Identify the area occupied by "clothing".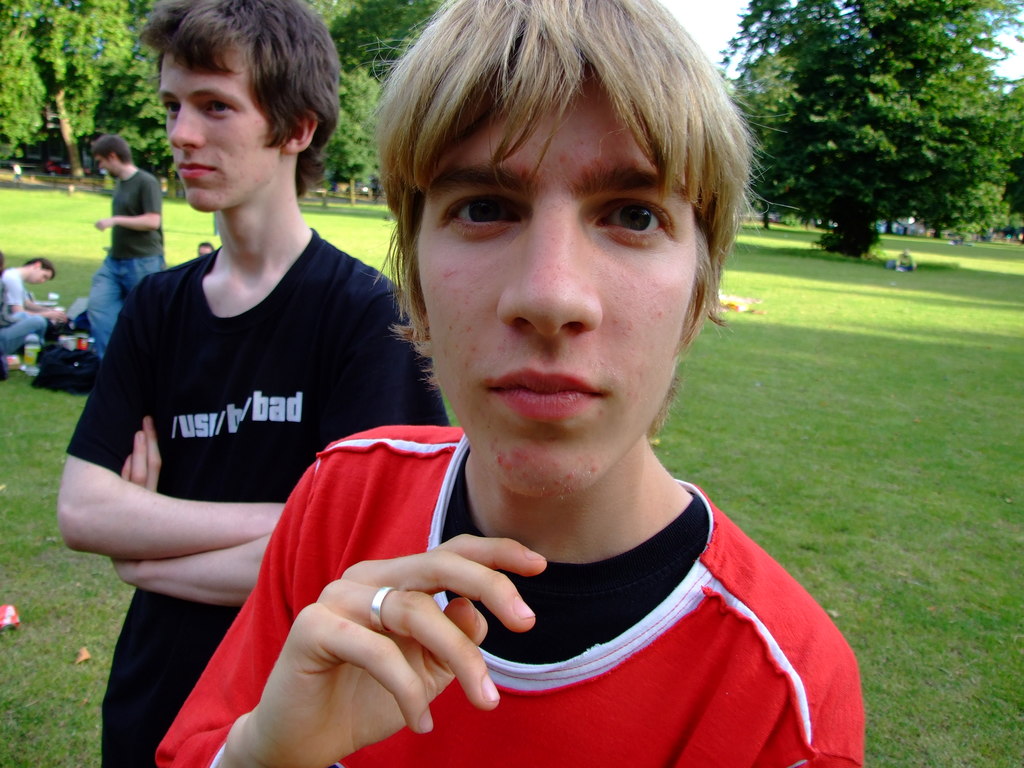
Area: 86 171 162 358.
